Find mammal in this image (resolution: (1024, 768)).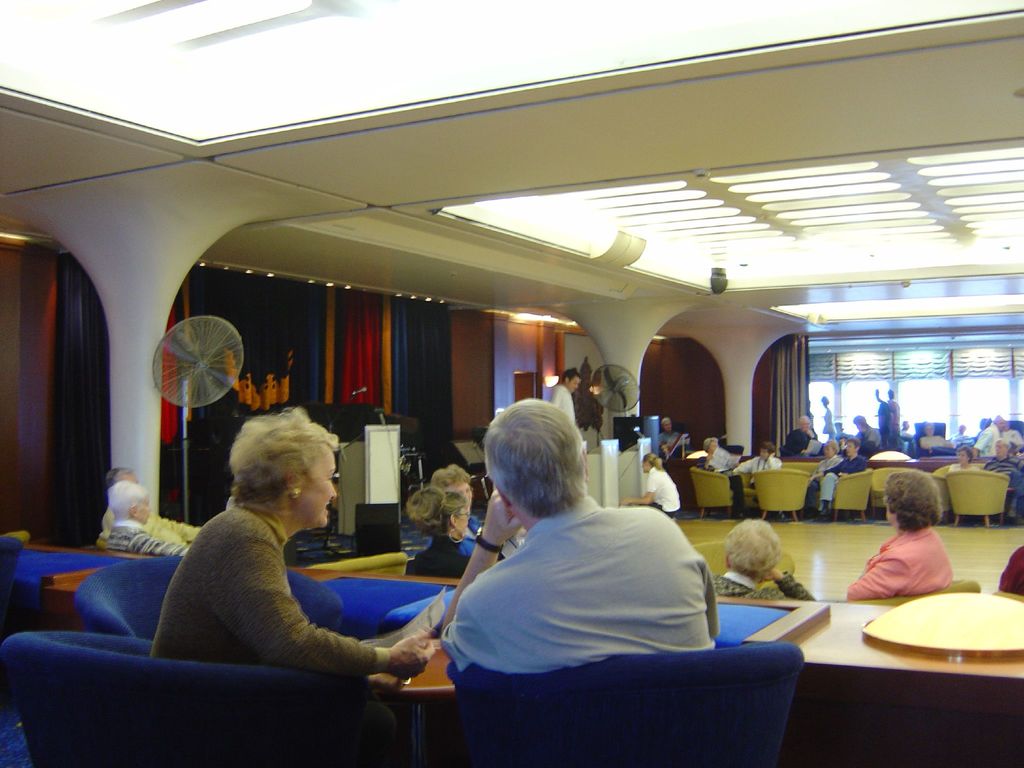
box=[810, 438, 843, 491].
